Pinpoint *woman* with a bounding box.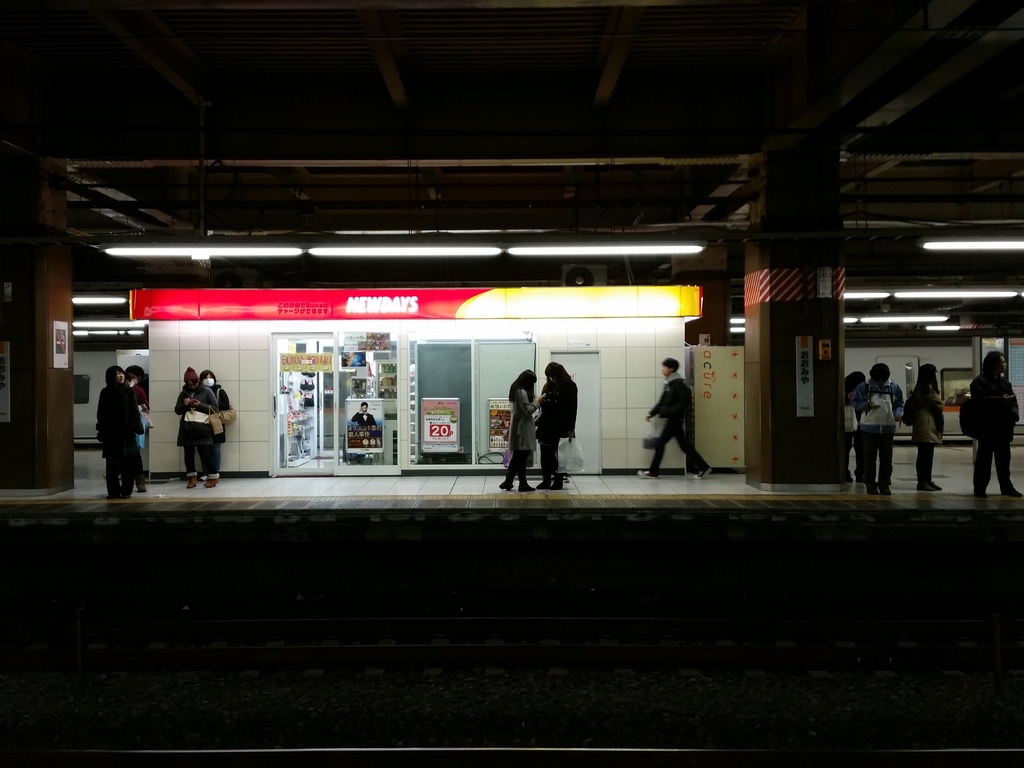
[left=97, top=364, right=144, bottom=499].
